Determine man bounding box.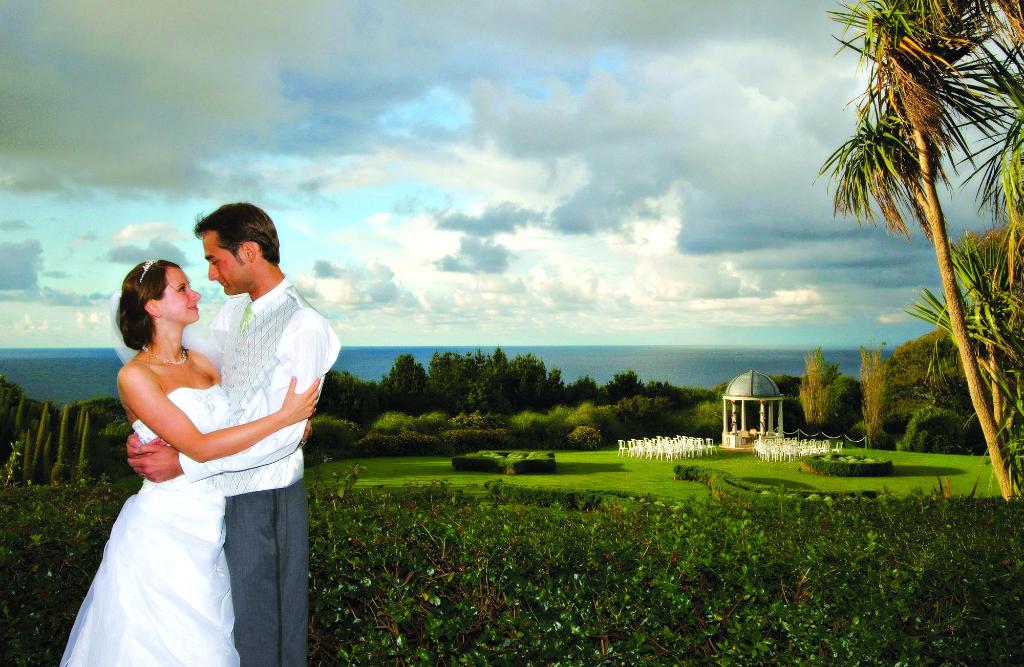
Determined: [x1=122, y1=210, x2=335, y2=636].
